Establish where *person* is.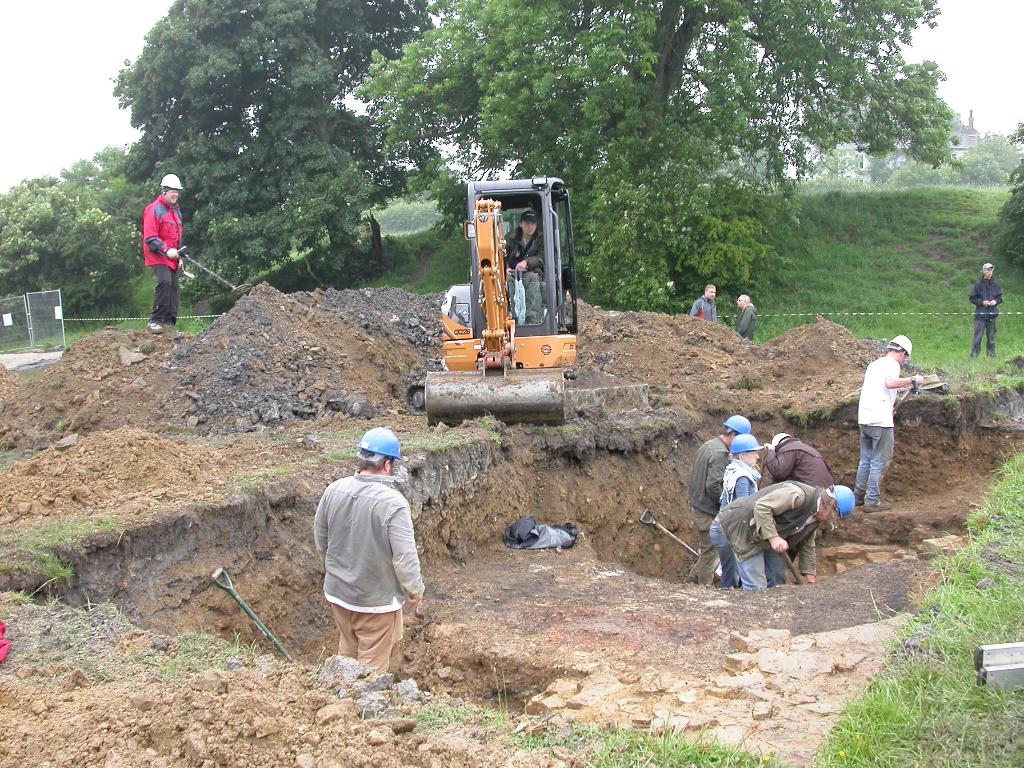
Established at {"x1": 754, "y1": 426, "x2": 838, "y2": 583}.
